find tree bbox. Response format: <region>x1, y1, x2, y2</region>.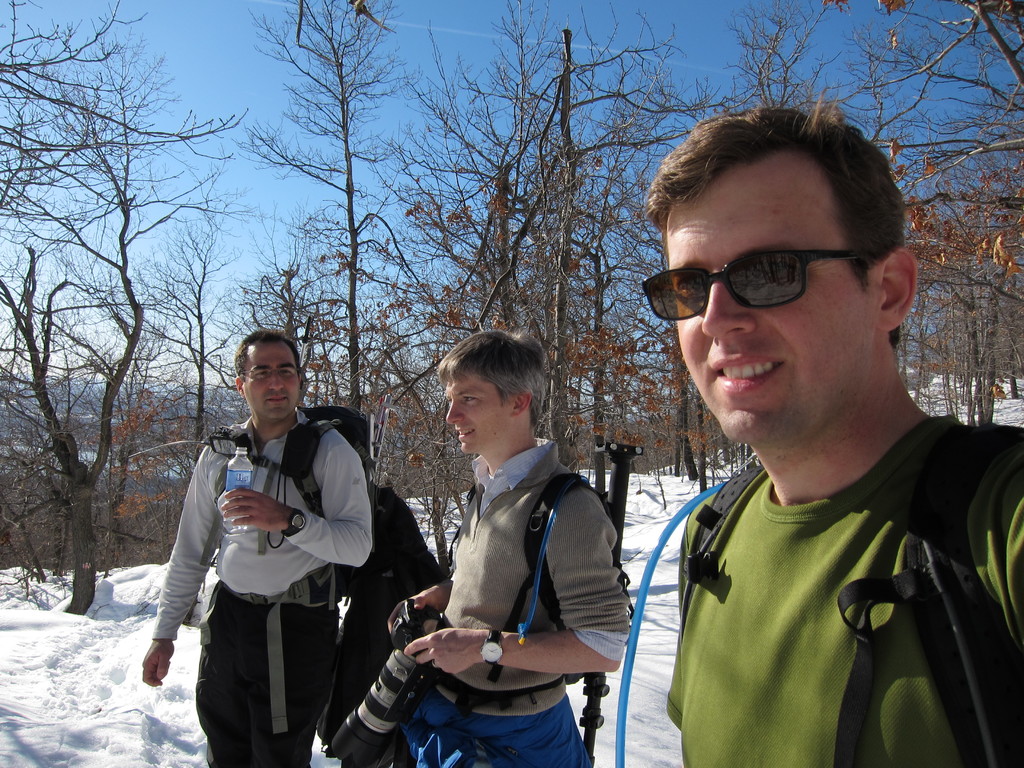
<region>16, 62, 225, 641</region>.
